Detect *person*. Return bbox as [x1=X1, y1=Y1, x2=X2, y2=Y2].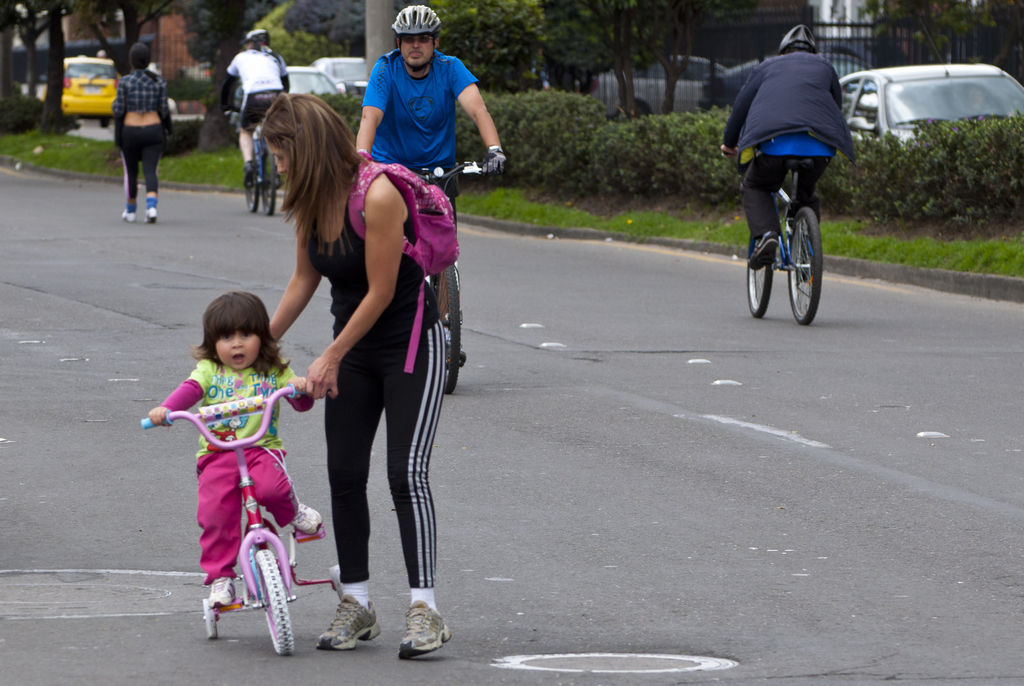
[x1=354, y1=1, x2=504, y2=361].
